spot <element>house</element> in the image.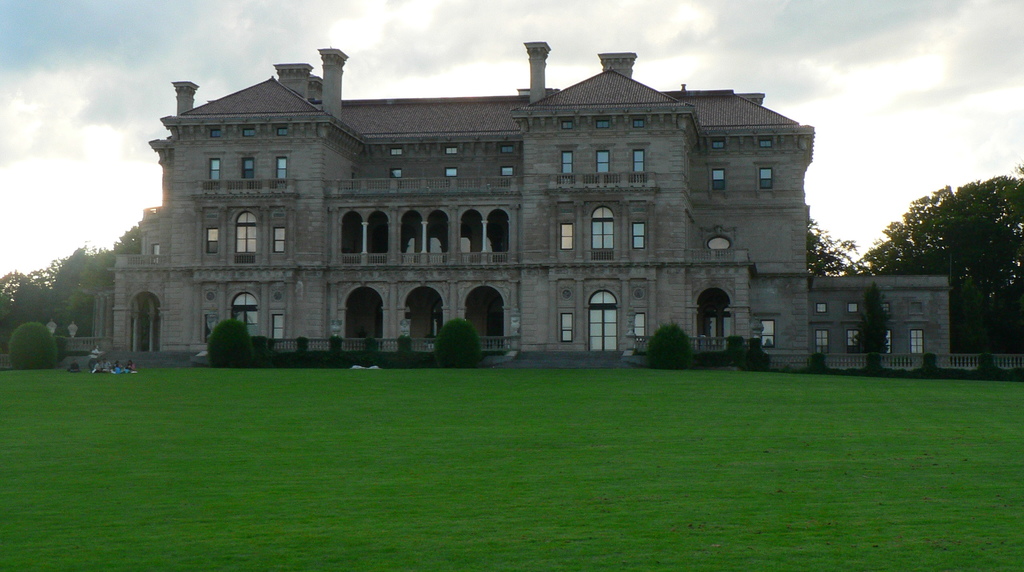
<element>house</element> found at [left=86, top=45, right=953, bottom=372].
